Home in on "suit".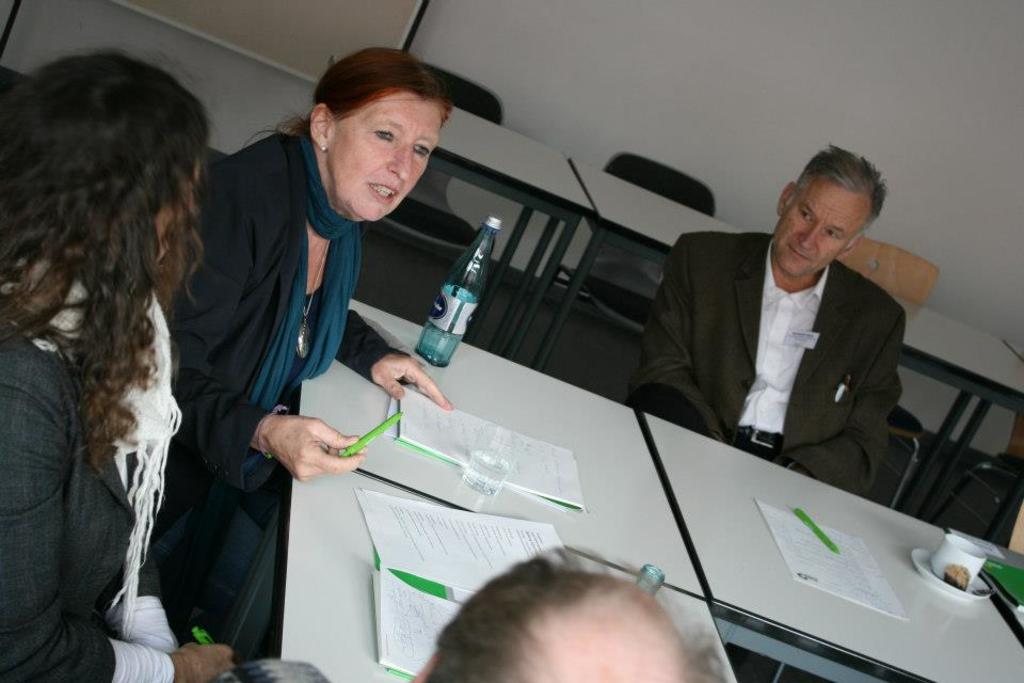
Homed in at region(0, 305, 179, 682).
